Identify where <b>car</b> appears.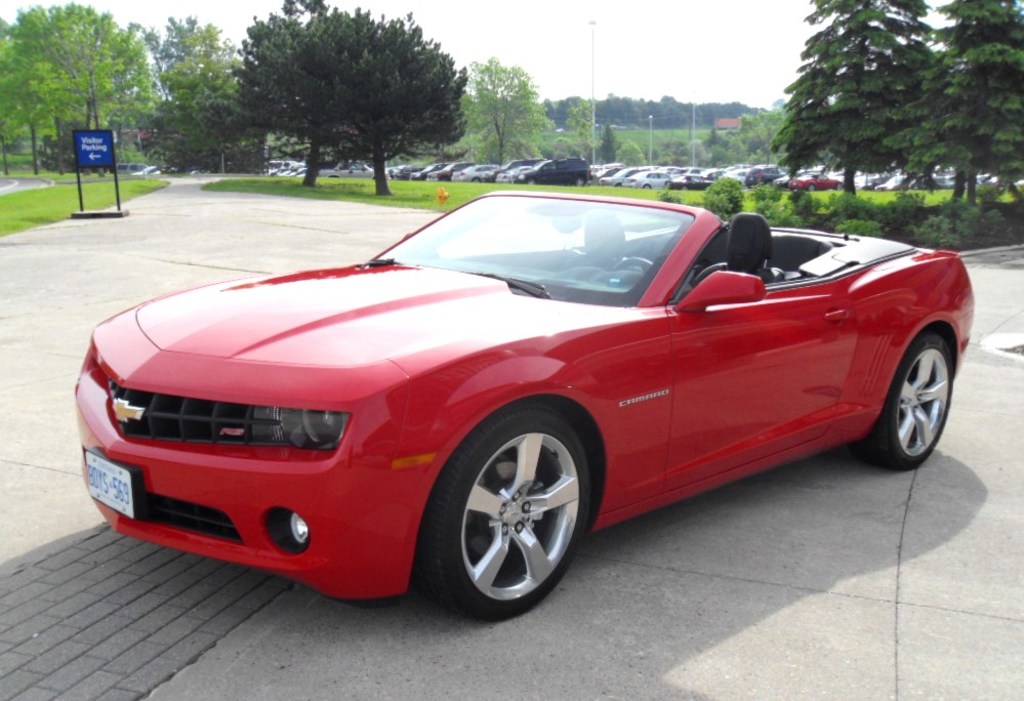
Appears at {"x1": 72, "y1": 193, "x2": 975, "y2": 623}.
